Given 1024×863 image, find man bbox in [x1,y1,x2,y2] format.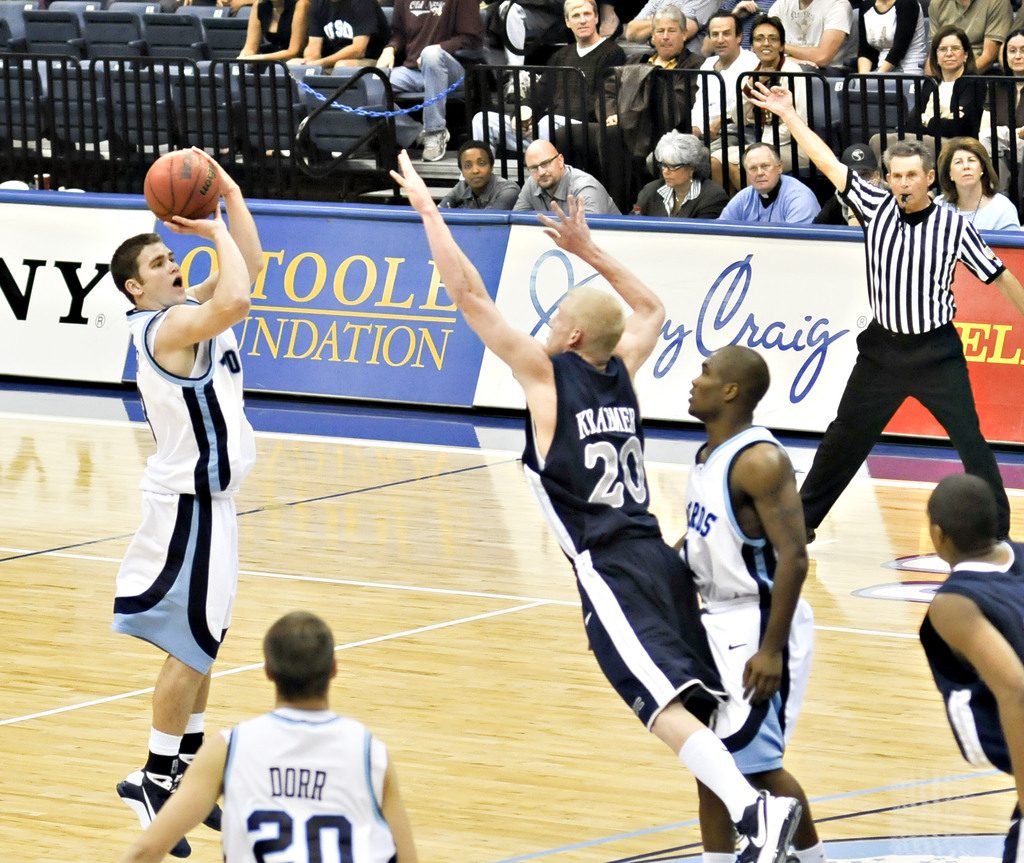
[712,136,812,227].
